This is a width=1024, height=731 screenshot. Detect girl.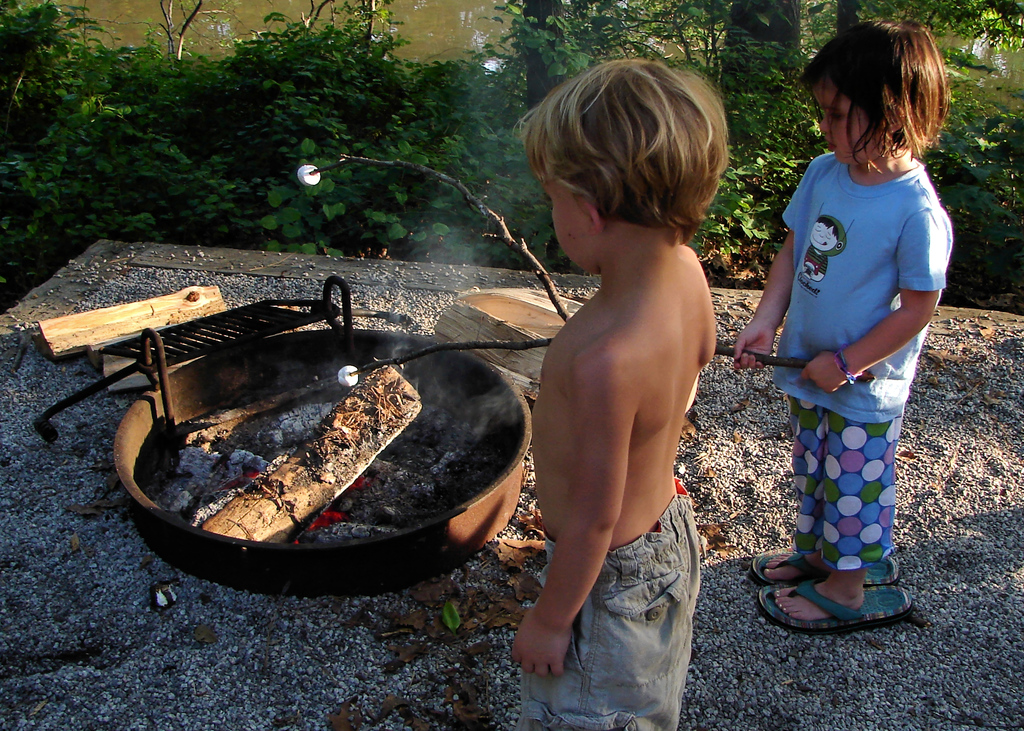
box=[729, 19, 952, 633].
